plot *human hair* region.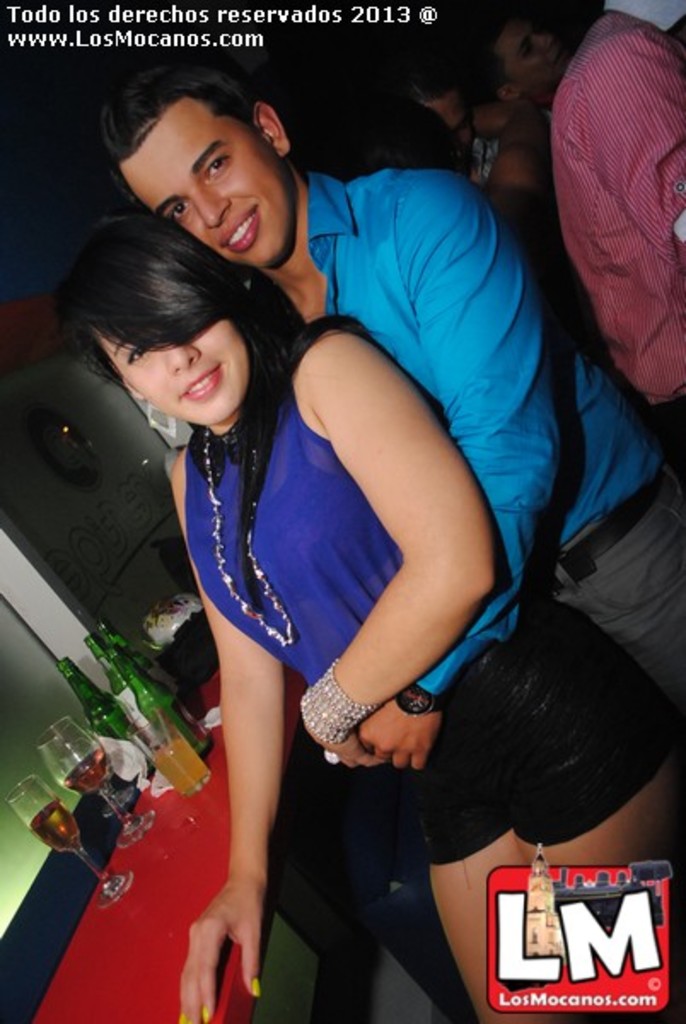
Plotted at detection(78, 67, 256, 137).
